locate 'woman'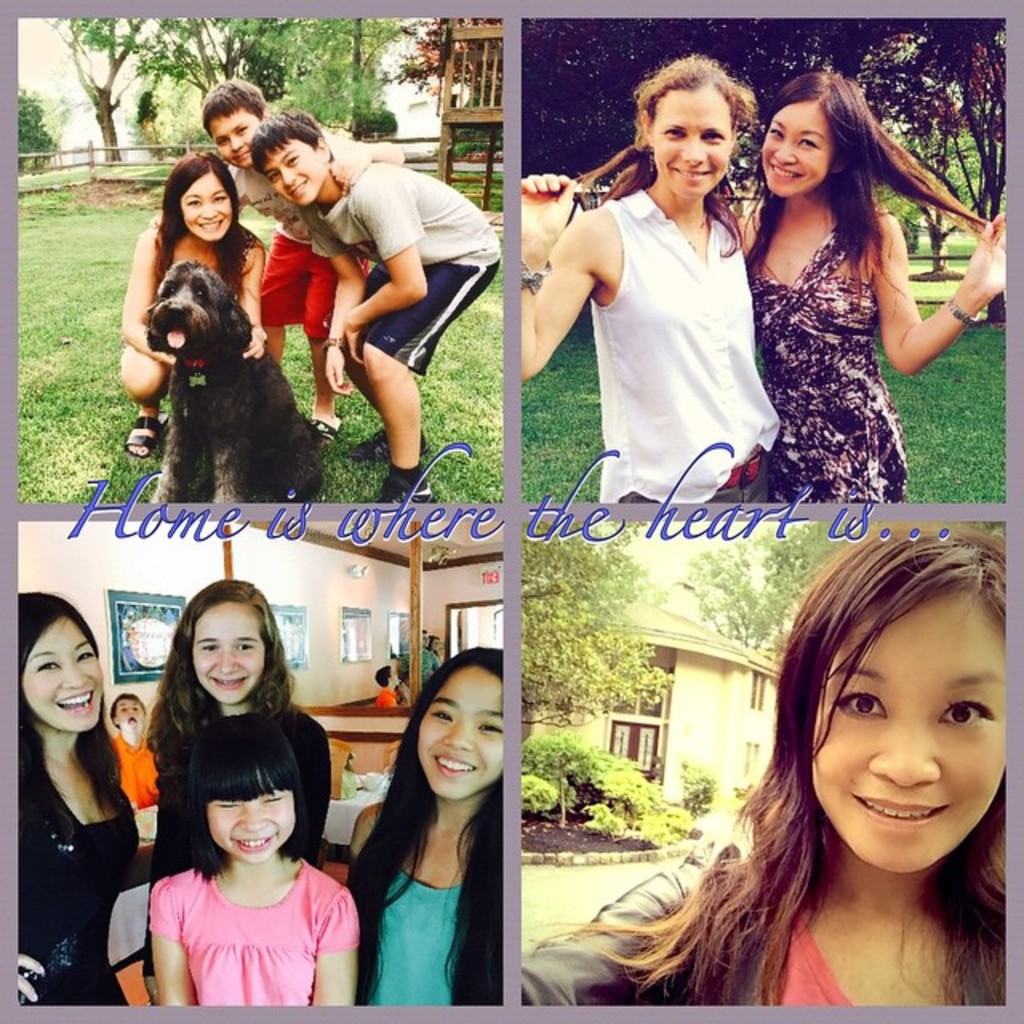
<box>728,72,1016,515</box>
